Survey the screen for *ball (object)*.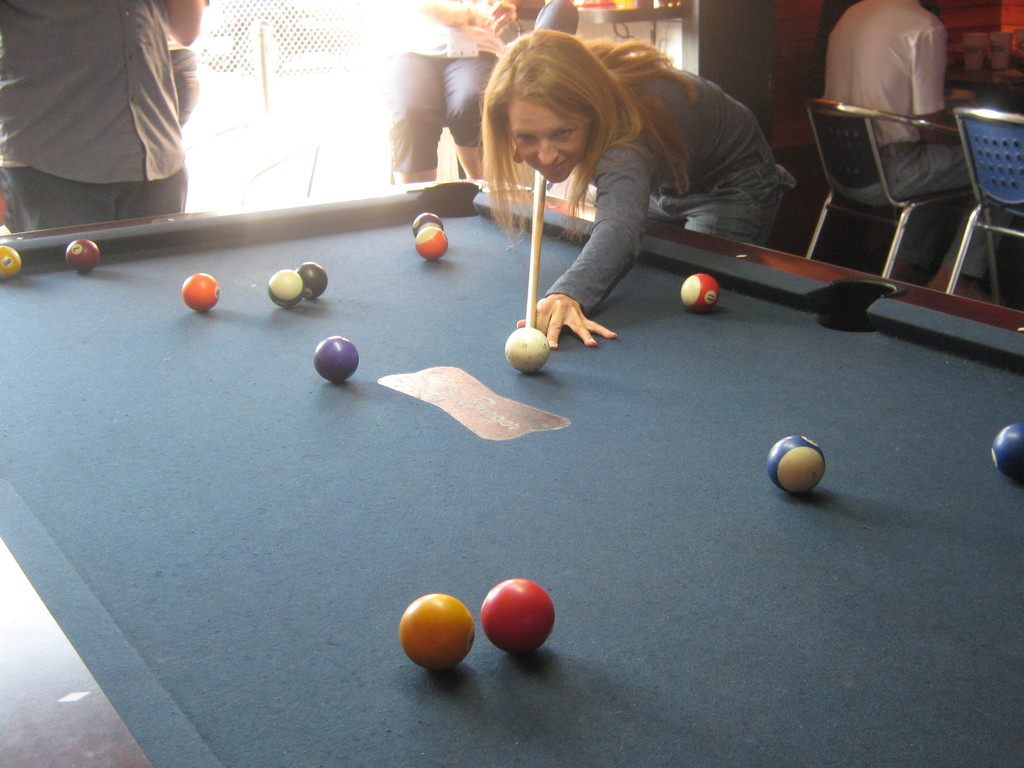
Survey found: [315, 333, 360, 385].
